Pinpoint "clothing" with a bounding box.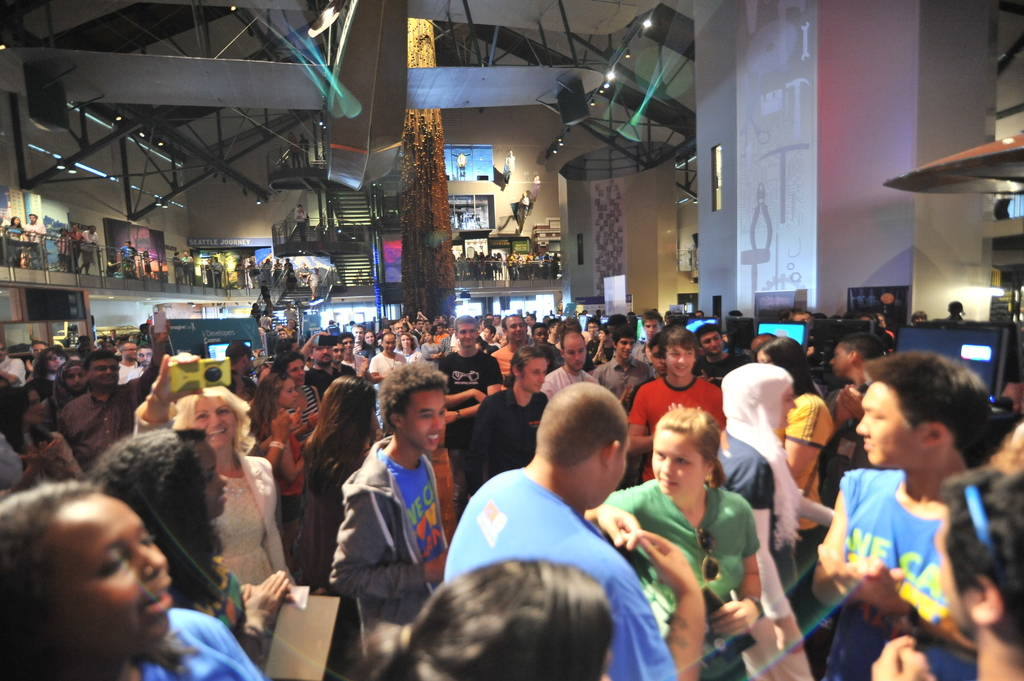
locate(206, 266, 216, 284).
